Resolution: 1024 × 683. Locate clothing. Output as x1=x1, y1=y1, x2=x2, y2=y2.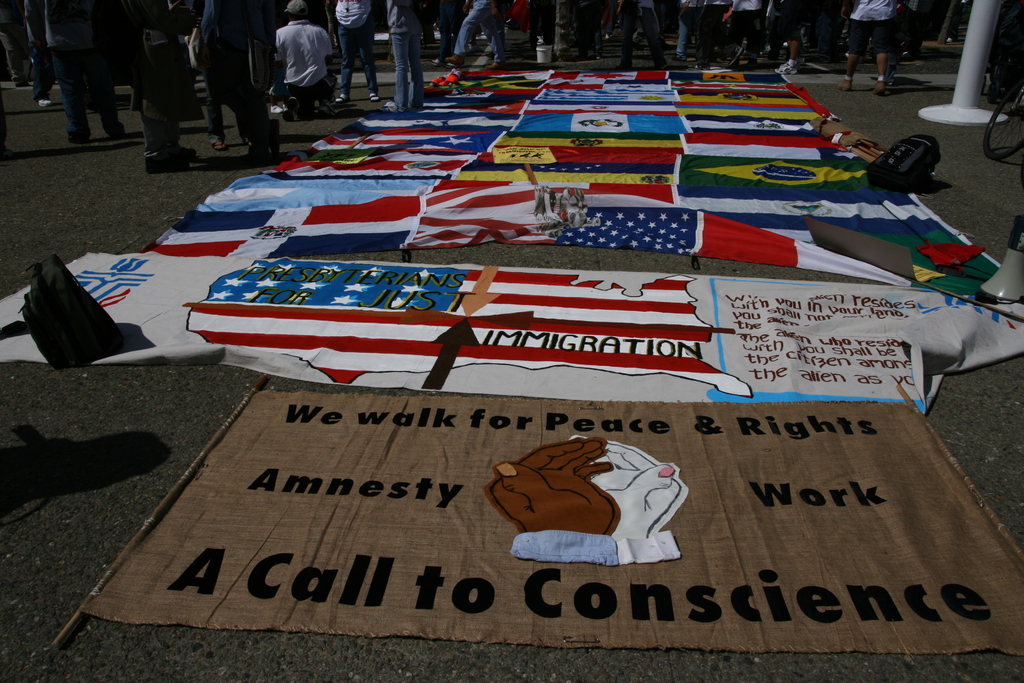
x1=95, y1=0, x2=186, y2=157.
